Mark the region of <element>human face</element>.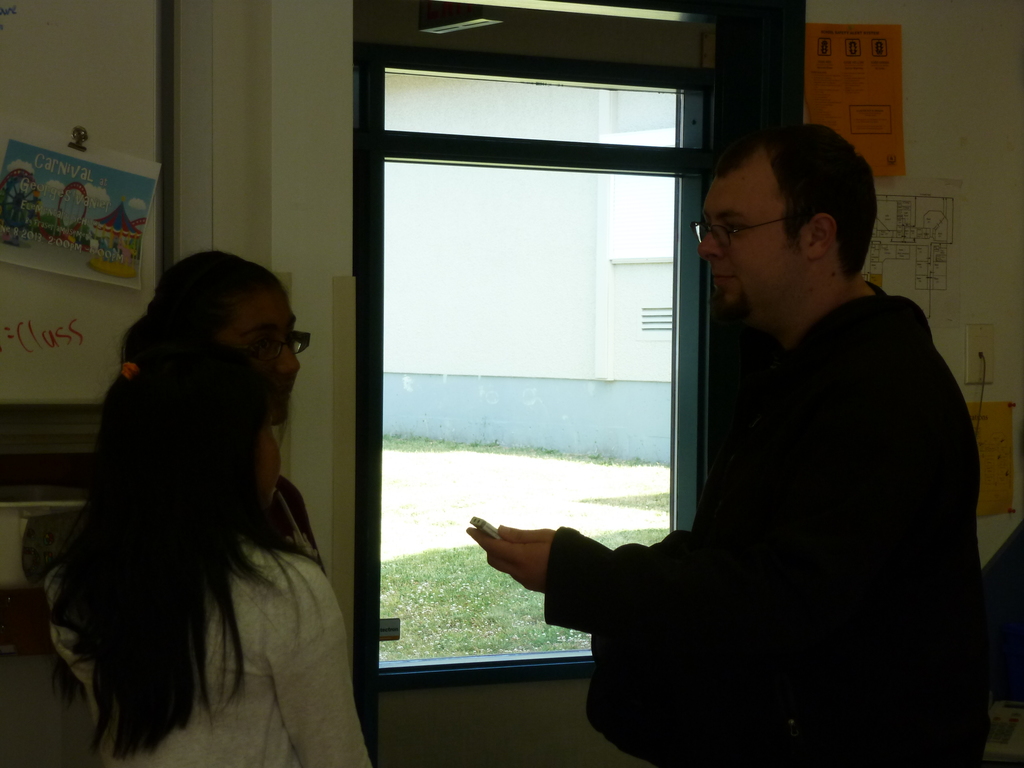
Region: pyautogui.locateOnScreen(214, 287, 302, 424).
